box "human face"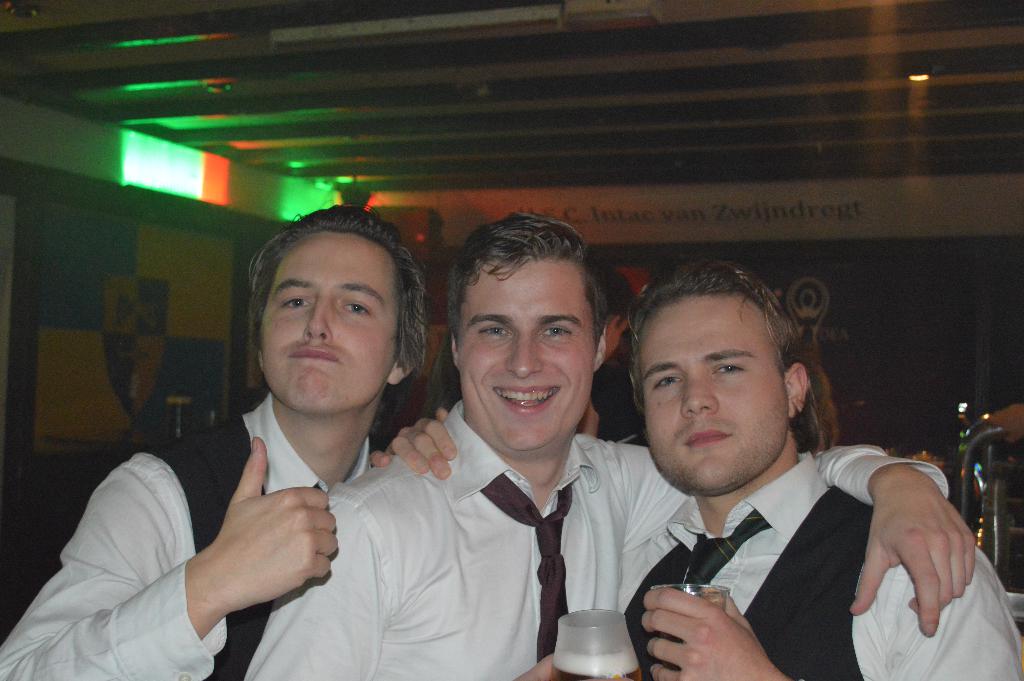
l=259, t=234, r=395, b=413
